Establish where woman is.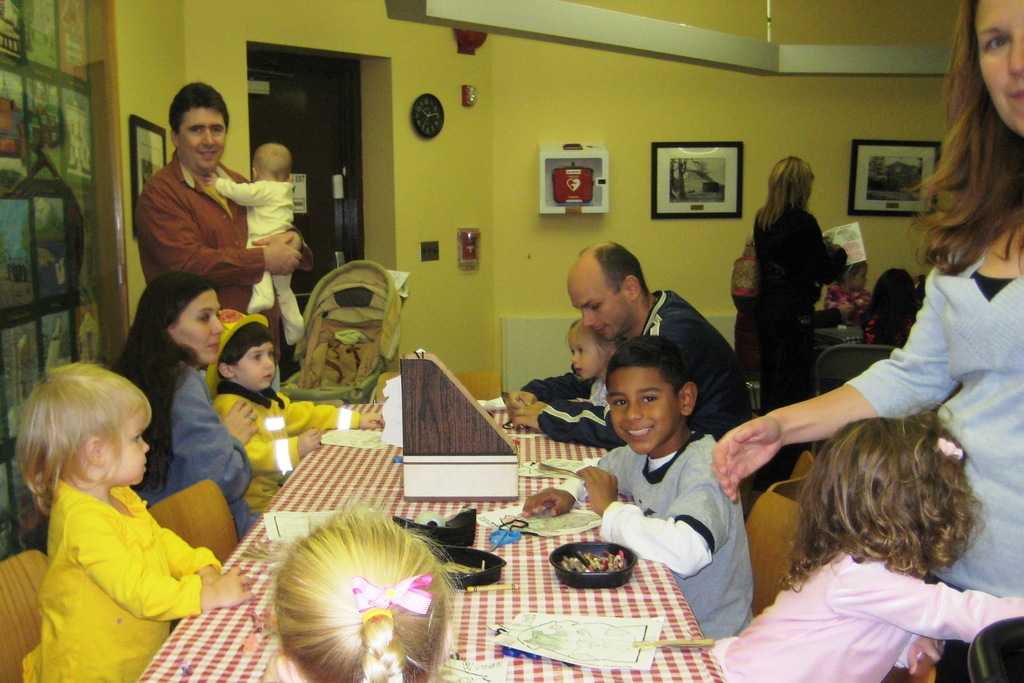
Established at <region>712, 0, 1023, 682</region>.
